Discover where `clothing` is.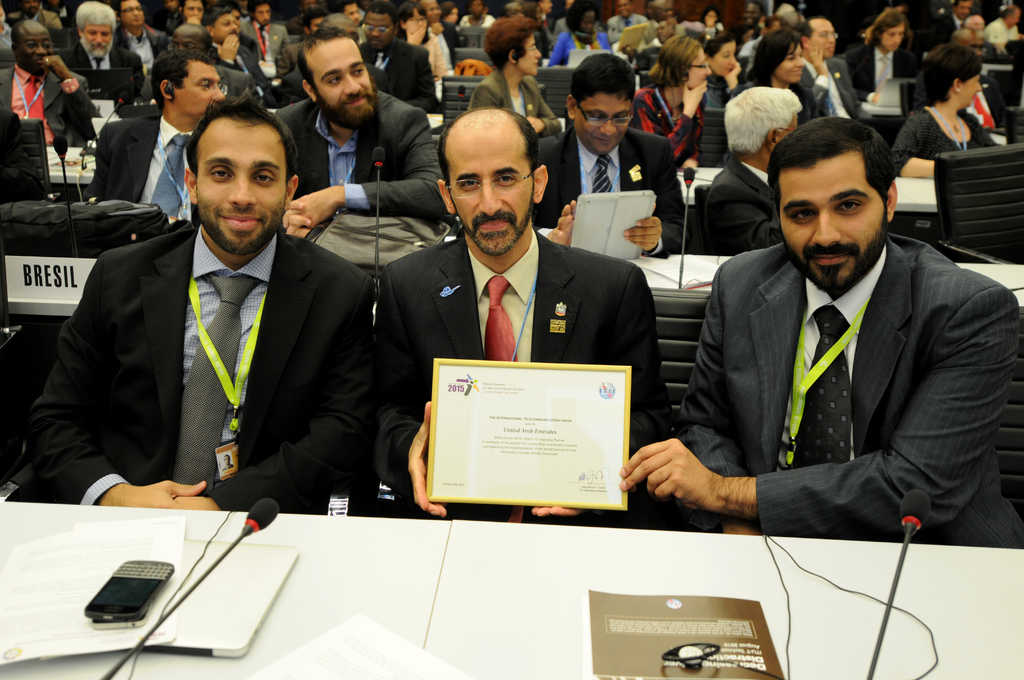
Discovered at box(211, 65, 248, 99).
